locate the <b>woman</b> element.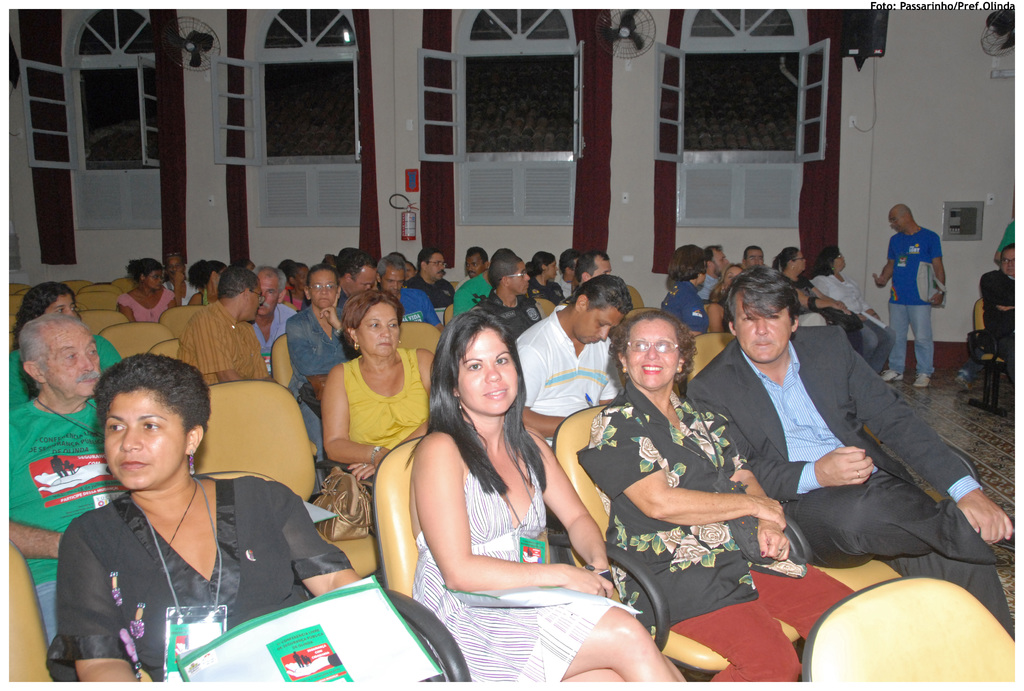
Element bbox: 5, 281, 119, 417.
